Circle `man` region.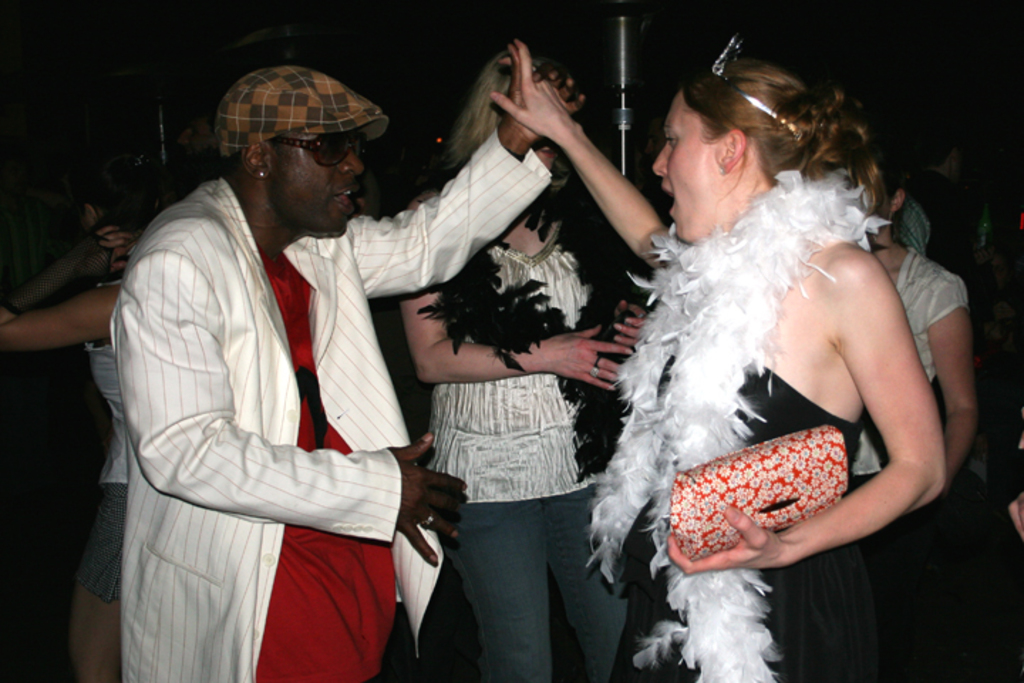
Region: (115, 37, 521, 676).
